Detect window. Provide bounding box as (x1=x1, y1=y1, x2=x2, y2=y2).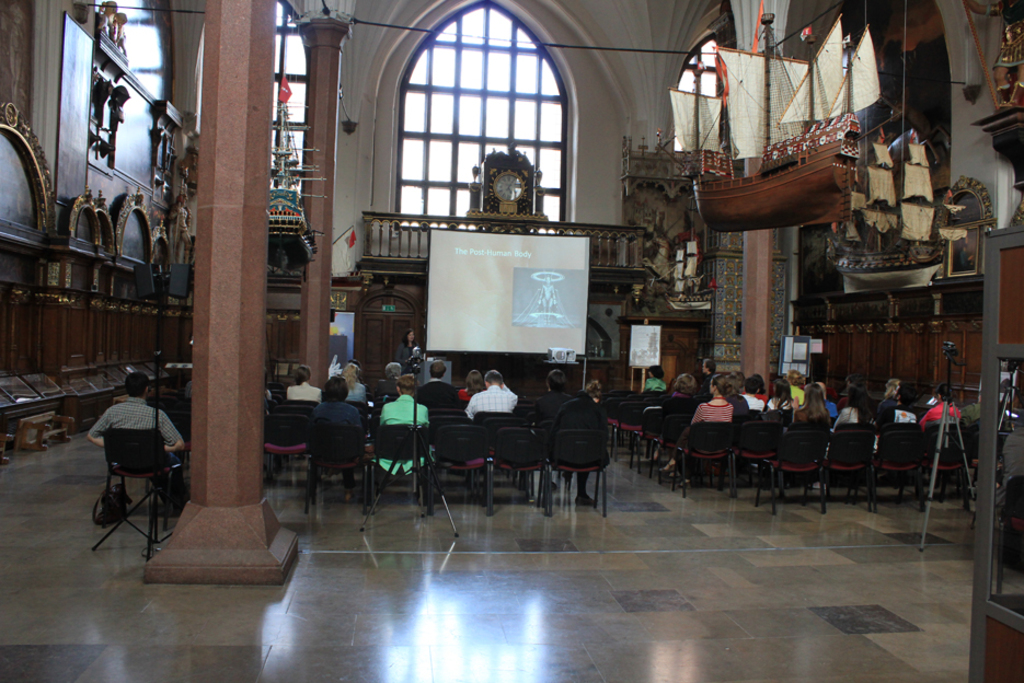
(x1=669, y1=32, x2=726, y2=154).
